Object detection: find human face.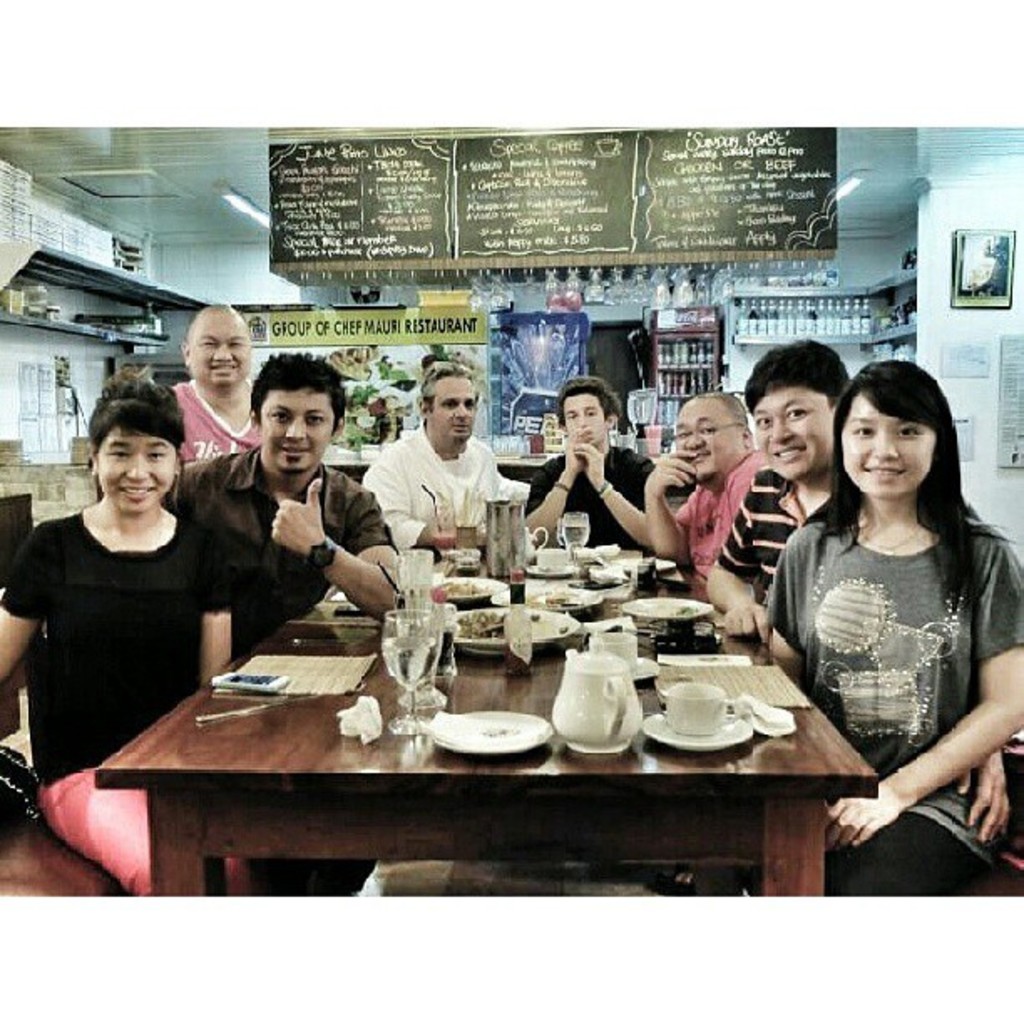
430:373:477:442.
